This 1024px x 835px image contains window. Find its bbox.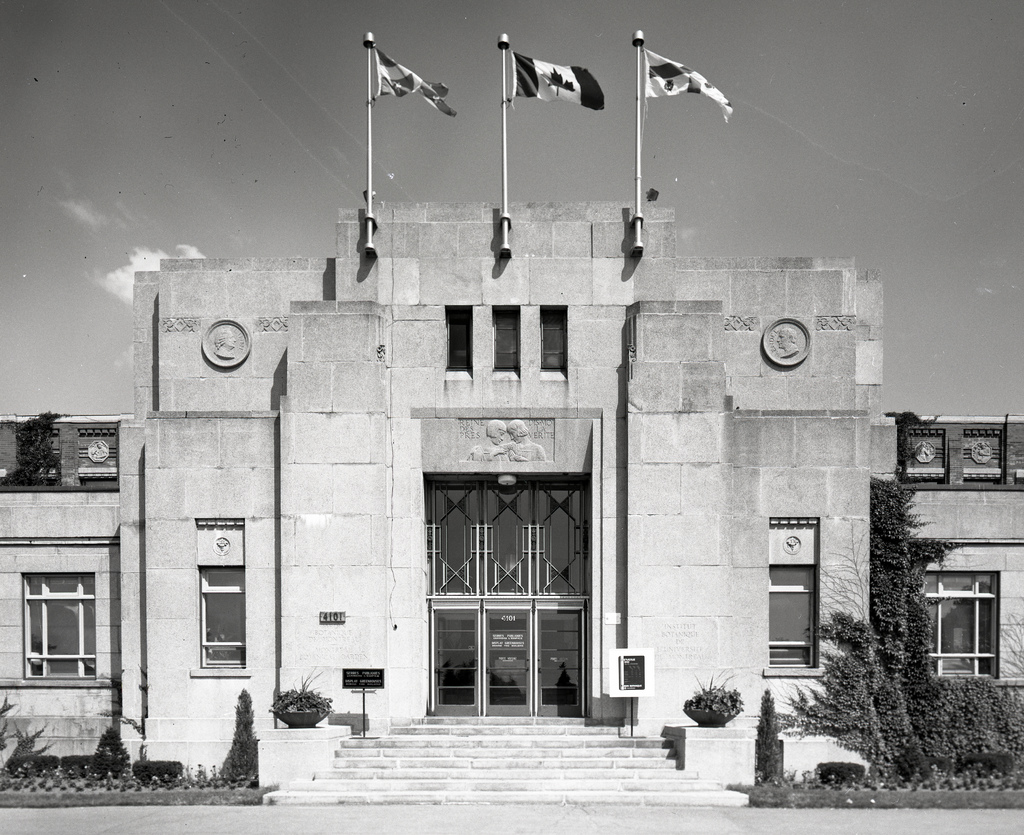
[left=493, top=309, right=520, bottom=371].
